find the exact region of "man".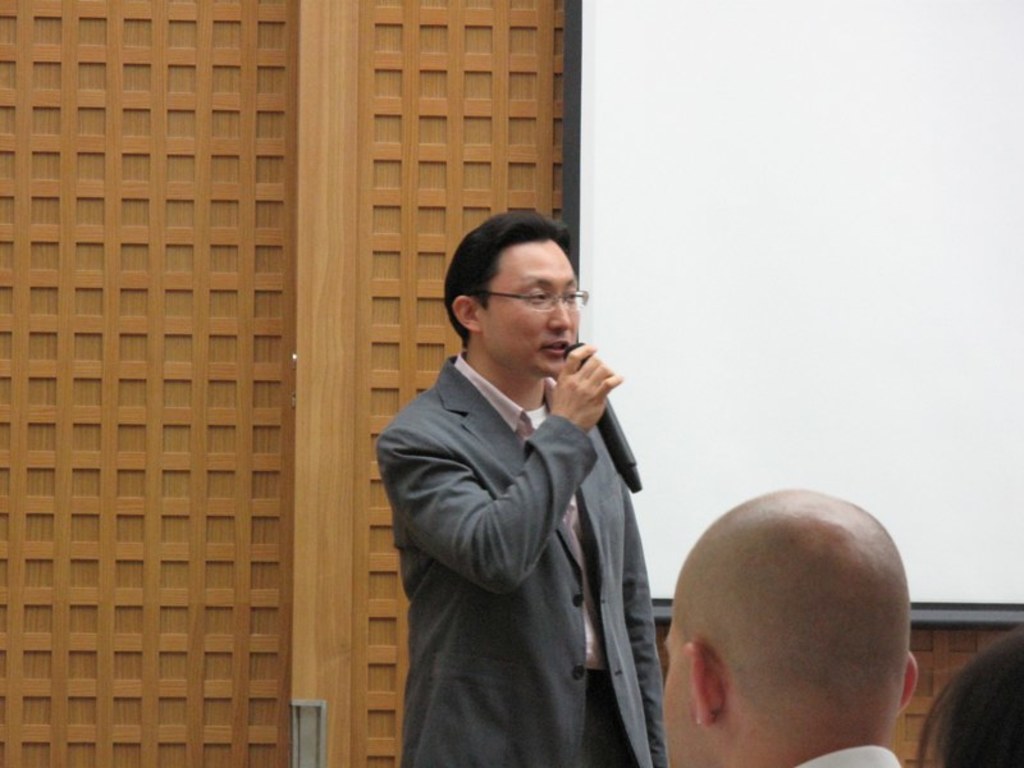
Exact region: bbox=[662, 483, 924, 767].
